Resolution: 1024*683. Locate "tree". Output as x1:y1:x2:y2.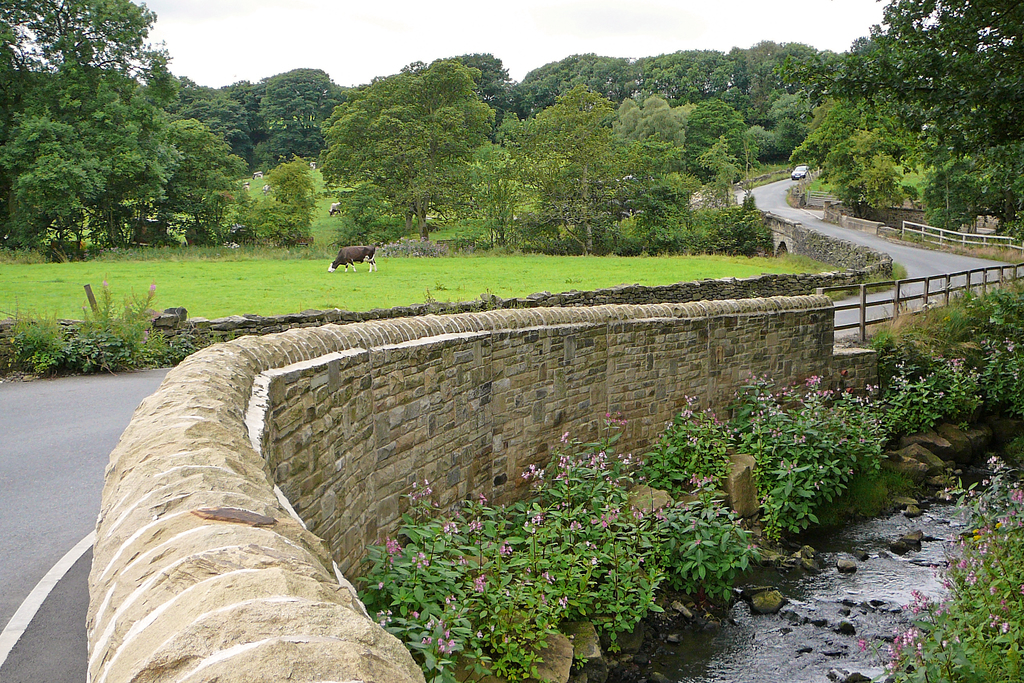
799:94:889:205.
